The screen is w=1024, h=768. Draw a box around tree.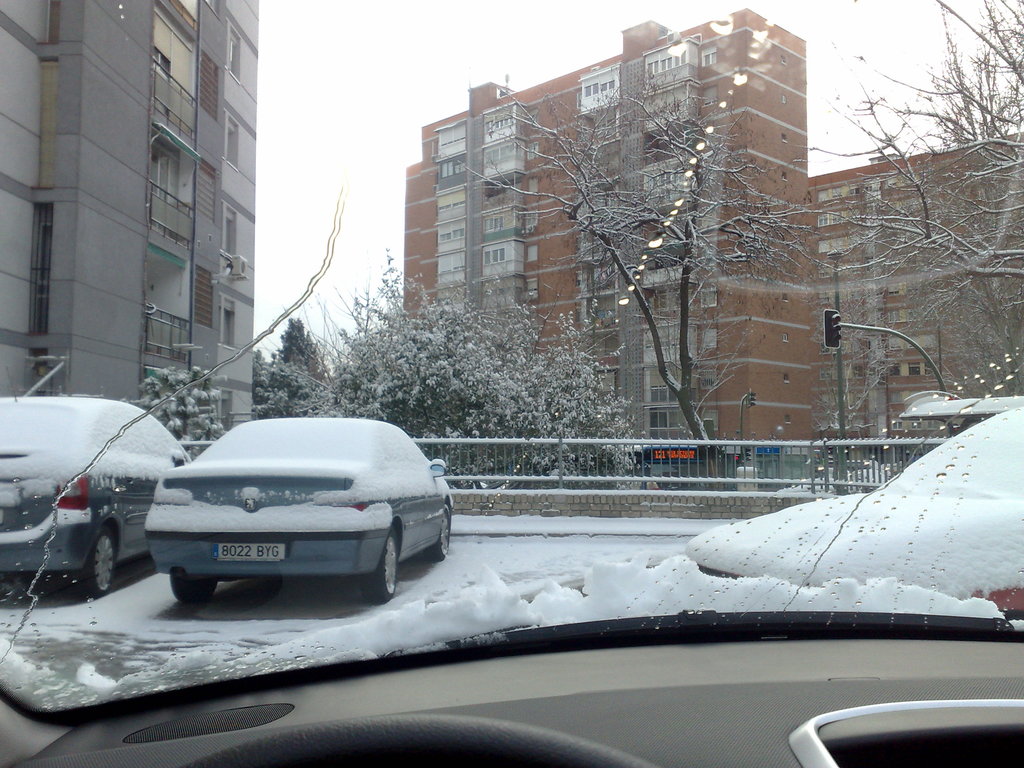
[817,1,1023,340].
